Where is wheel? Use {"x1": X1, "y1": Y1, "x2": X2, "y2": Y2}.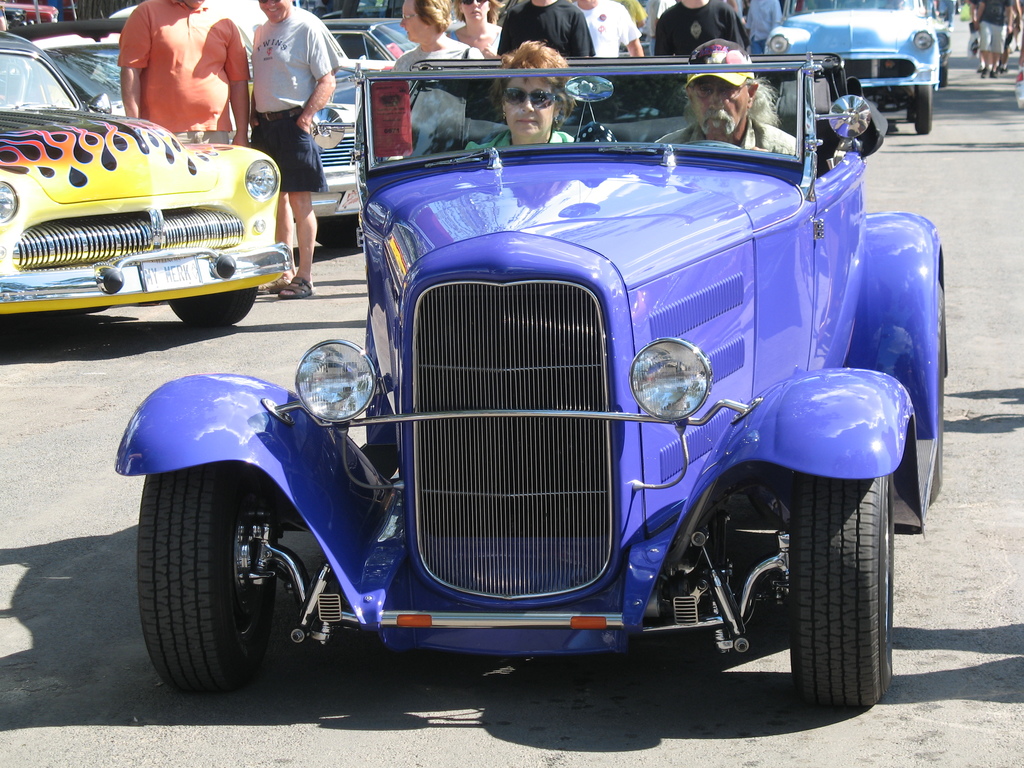
{"x1": 790, "y1": 468, "x2": 895, "y2": 710}.
